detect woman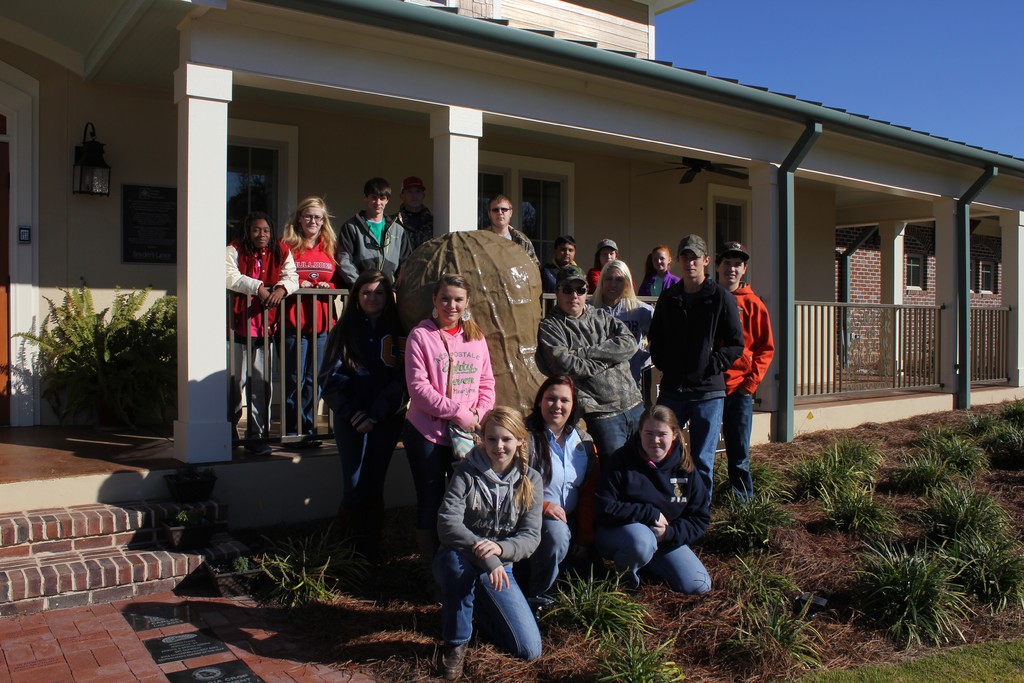
590, 260, 652, 398
